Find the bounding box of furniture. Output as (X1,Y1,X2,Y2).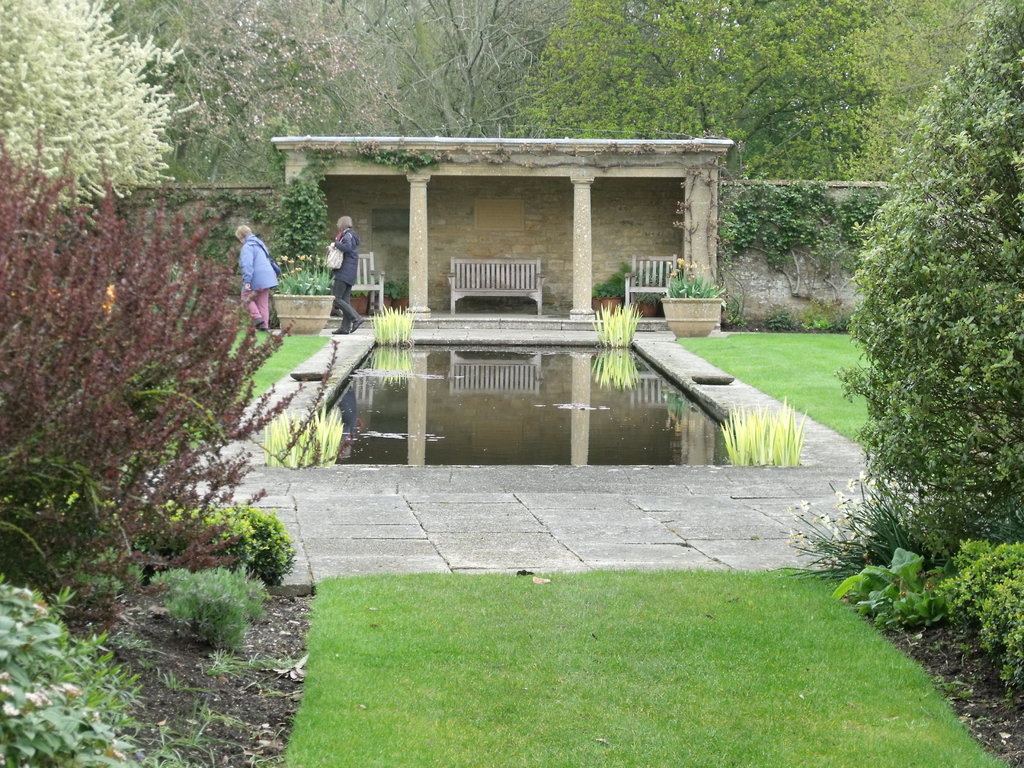
(348,249,383,311).
